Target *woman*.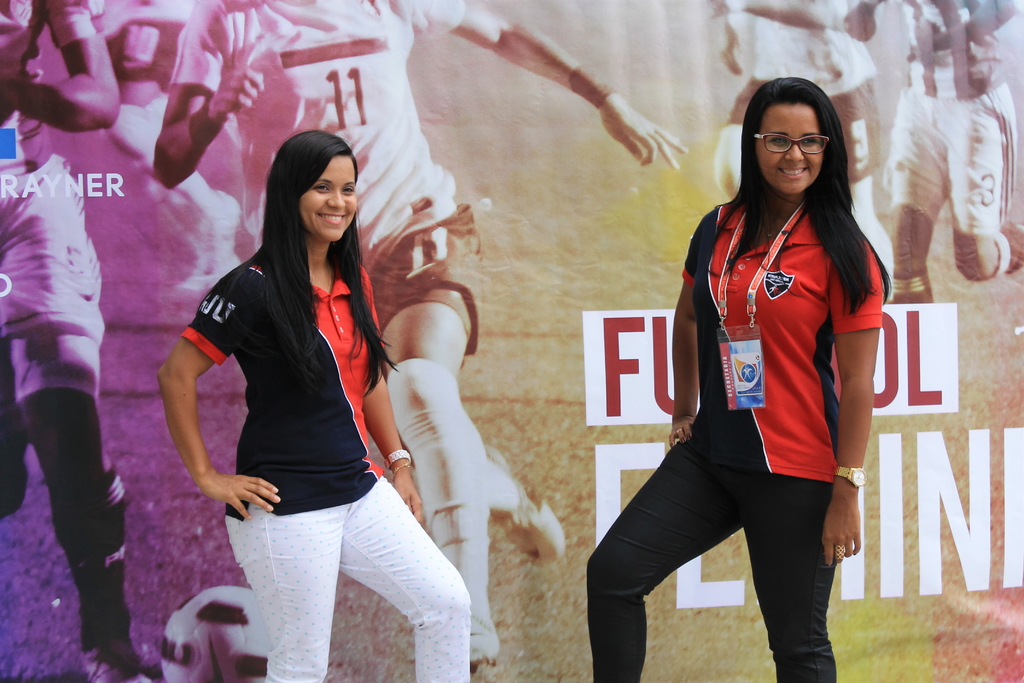
Target region: l=168, t=115, r=480, b=670.
